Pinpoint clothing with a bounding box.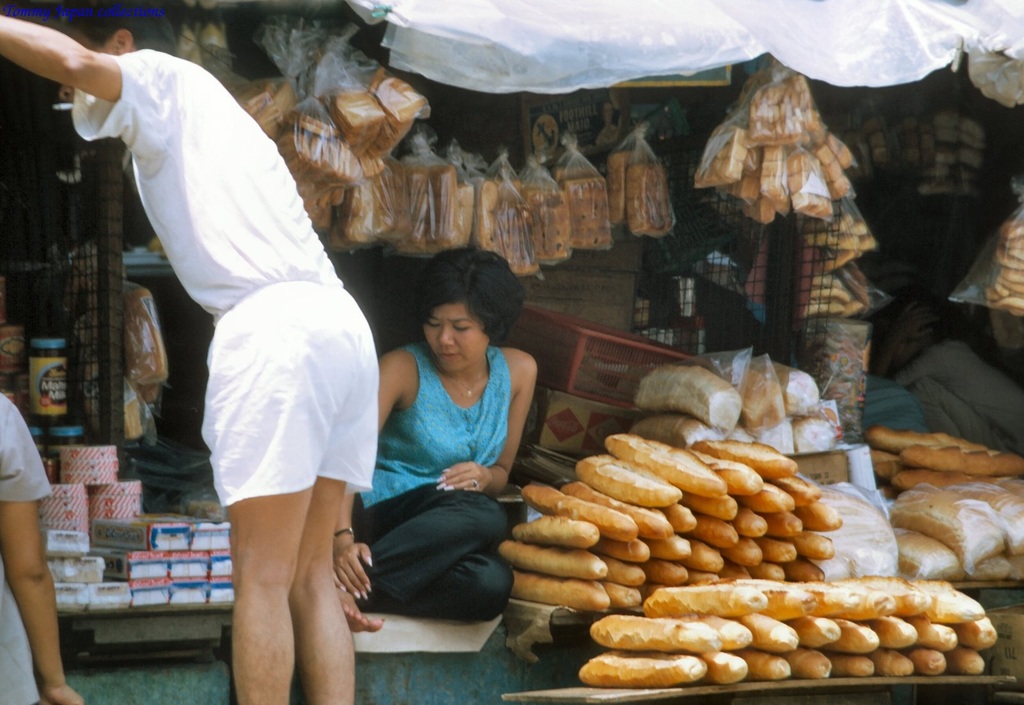
BBox(69, 50, 372, 515).
